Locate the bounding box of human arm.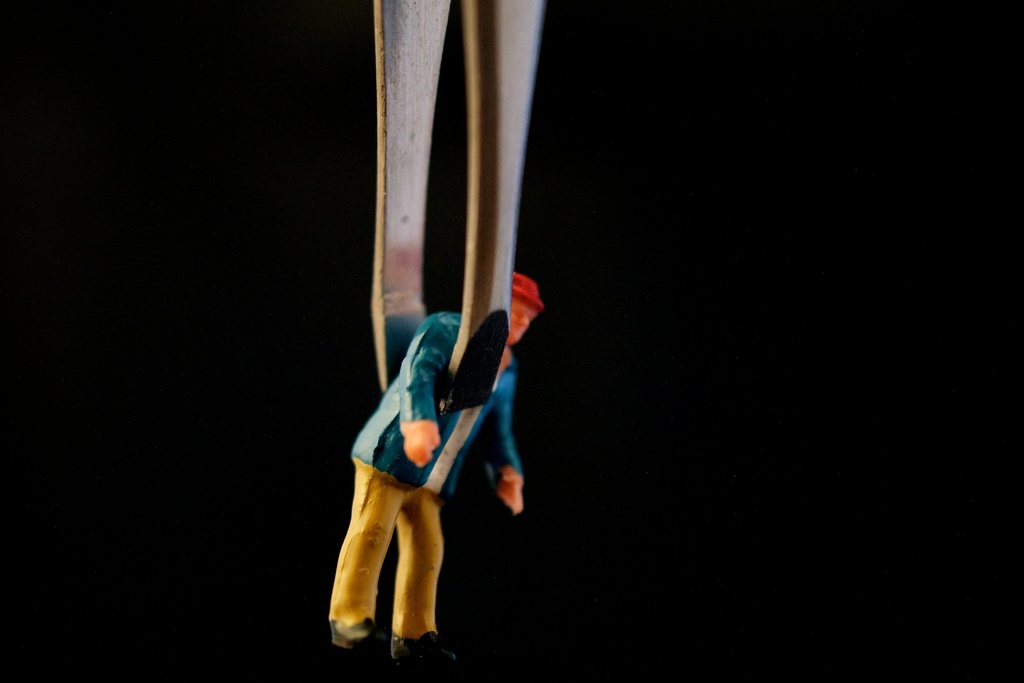
Bounding box: (left=483, top=362, right=521, bottom=517).
